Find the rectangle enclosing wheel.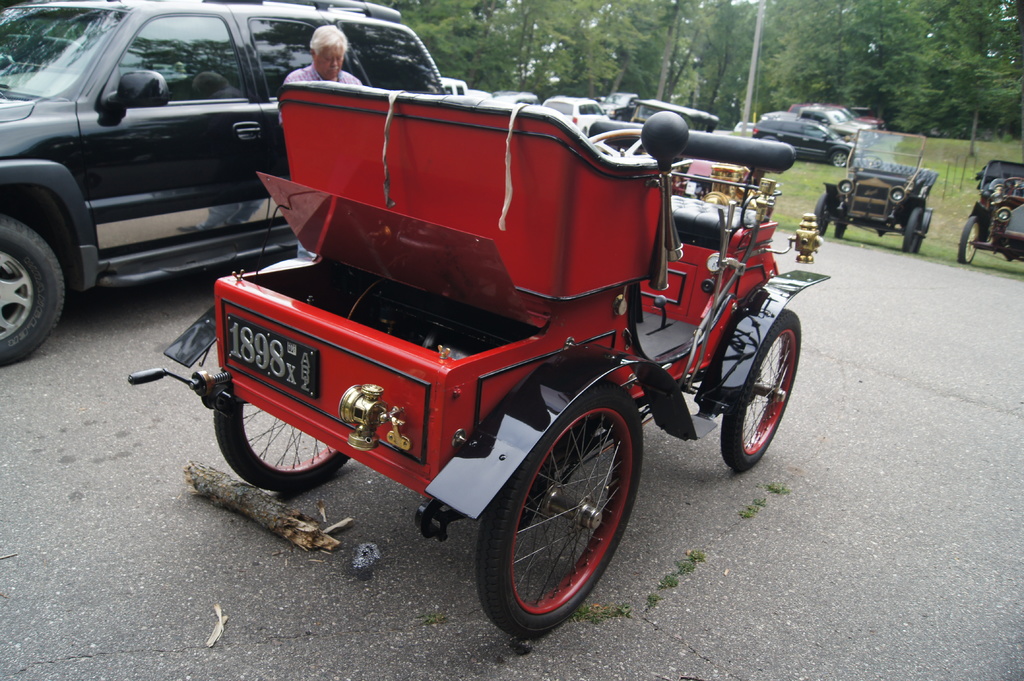
rect(959, 215, 979, 264).
